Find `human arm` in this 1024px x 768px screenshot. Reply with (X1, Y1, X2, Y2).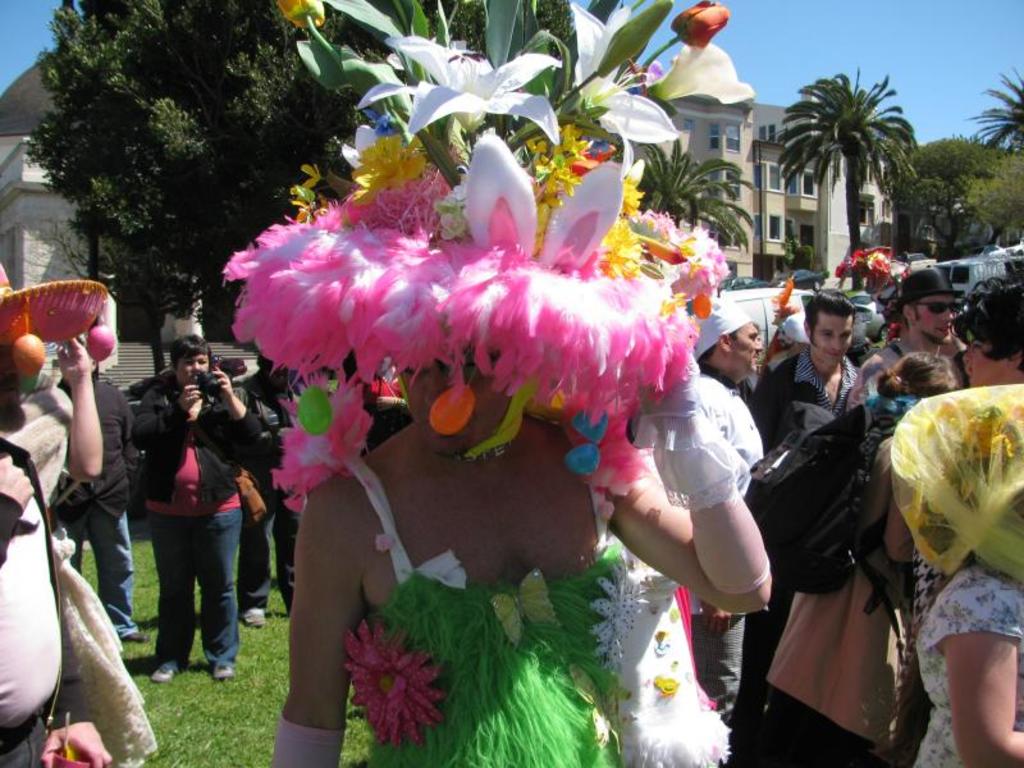
(60, 326, 106, 479).
